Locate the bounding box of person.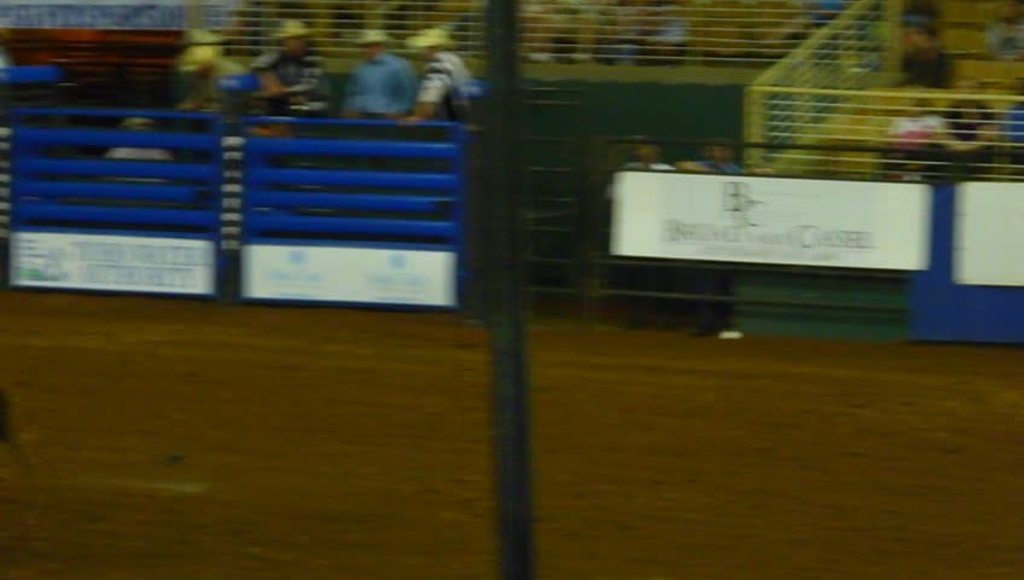
Bounding box: (x1=324, y1=29, x2=417, y2=120).
